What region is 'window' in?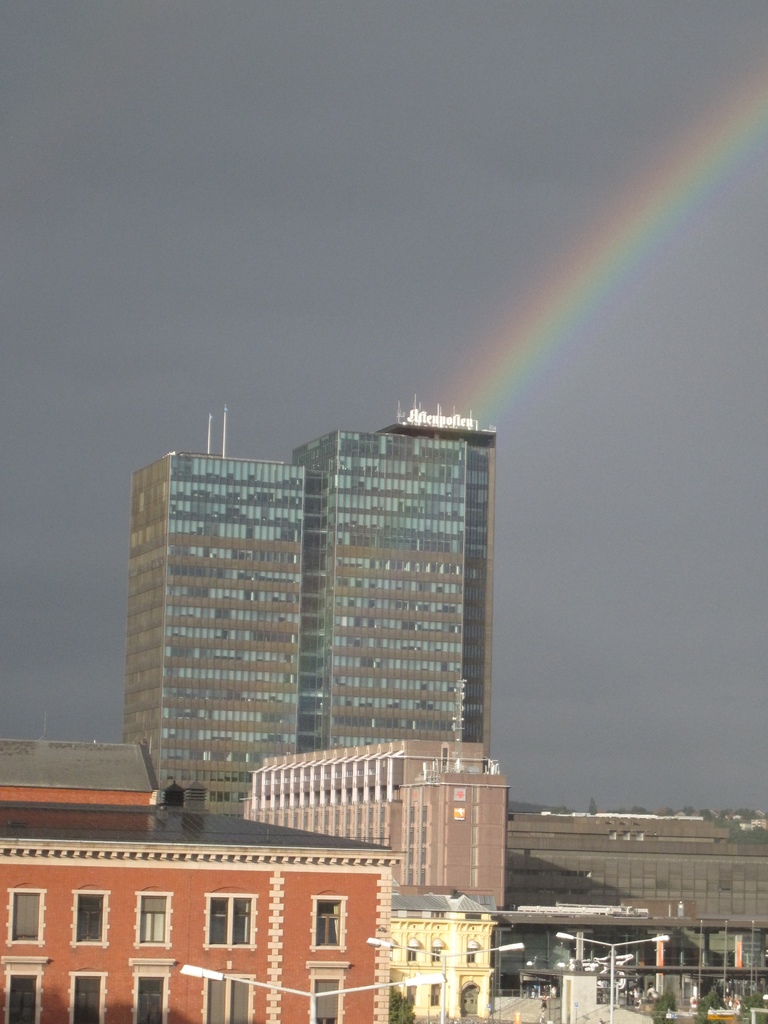
Rect(469, 943, 474, 959).
